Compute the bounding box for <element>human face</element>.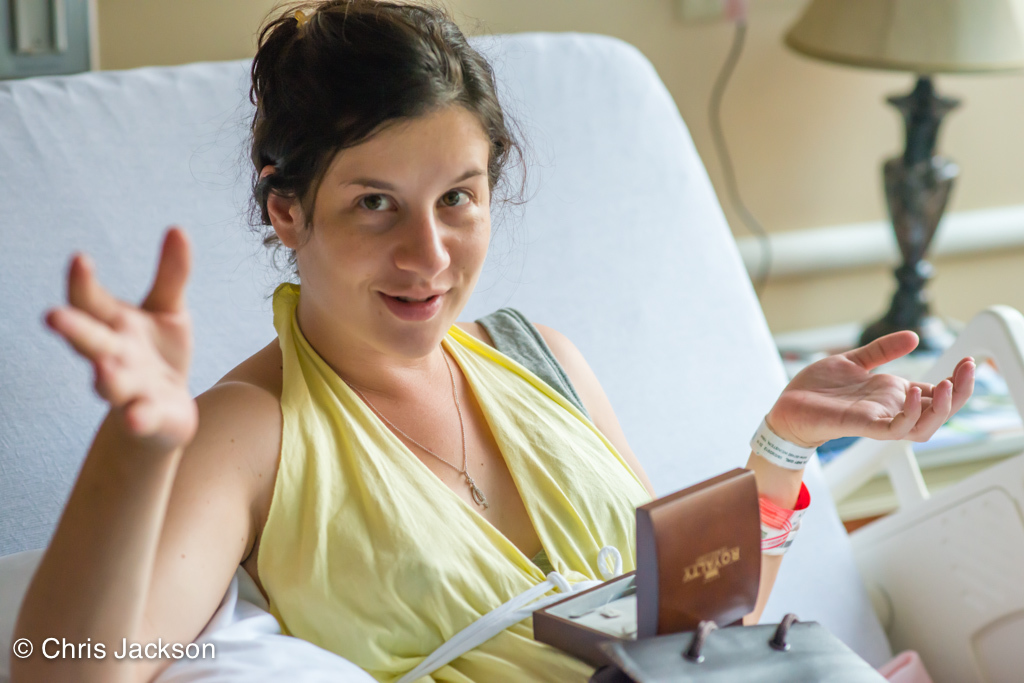
297,106,490,359.
